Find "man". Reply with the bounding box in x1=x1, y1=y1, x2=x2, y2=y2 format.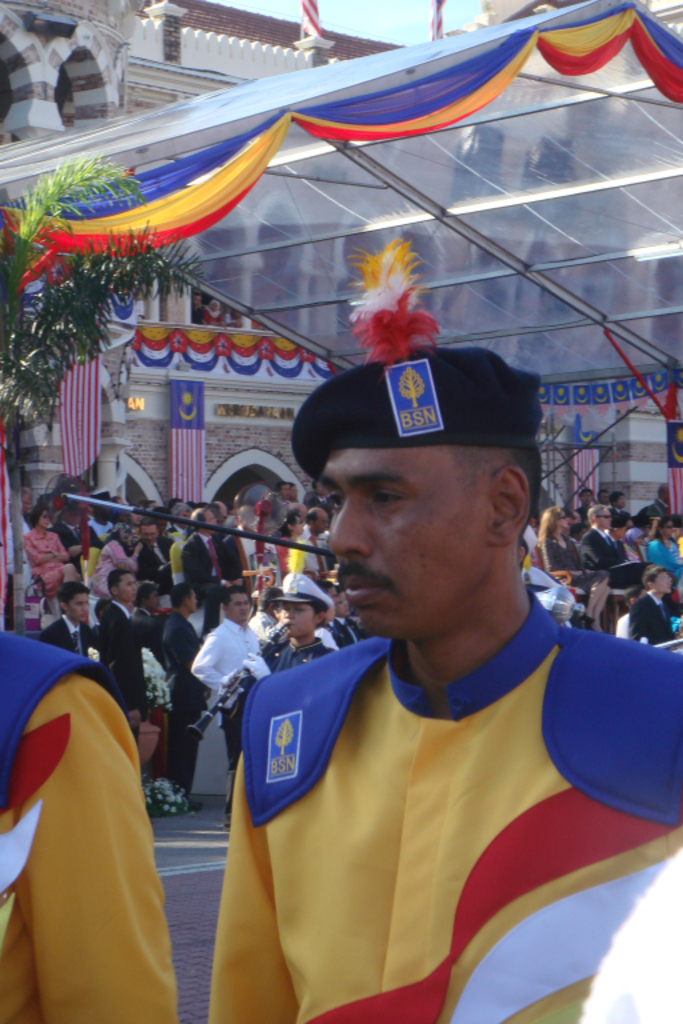
x1=180, y1=503, x2=225, y2=635.
